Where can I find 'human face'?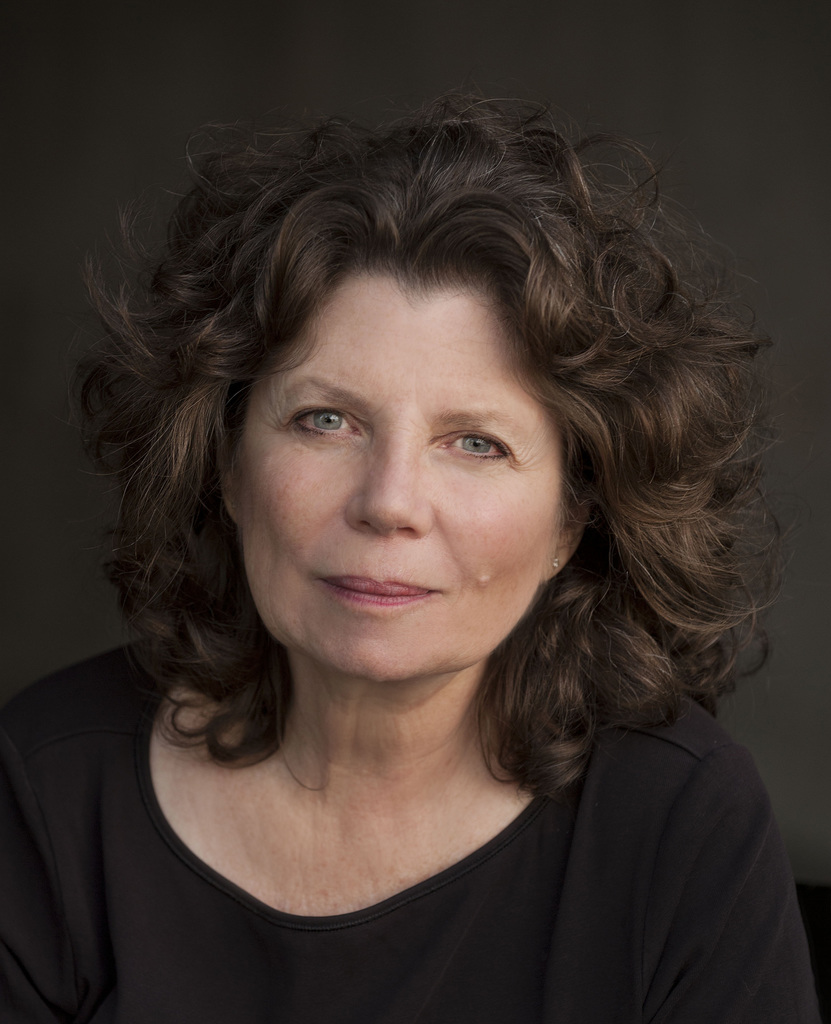
You can find it at box(228, 268, 566, 678).
